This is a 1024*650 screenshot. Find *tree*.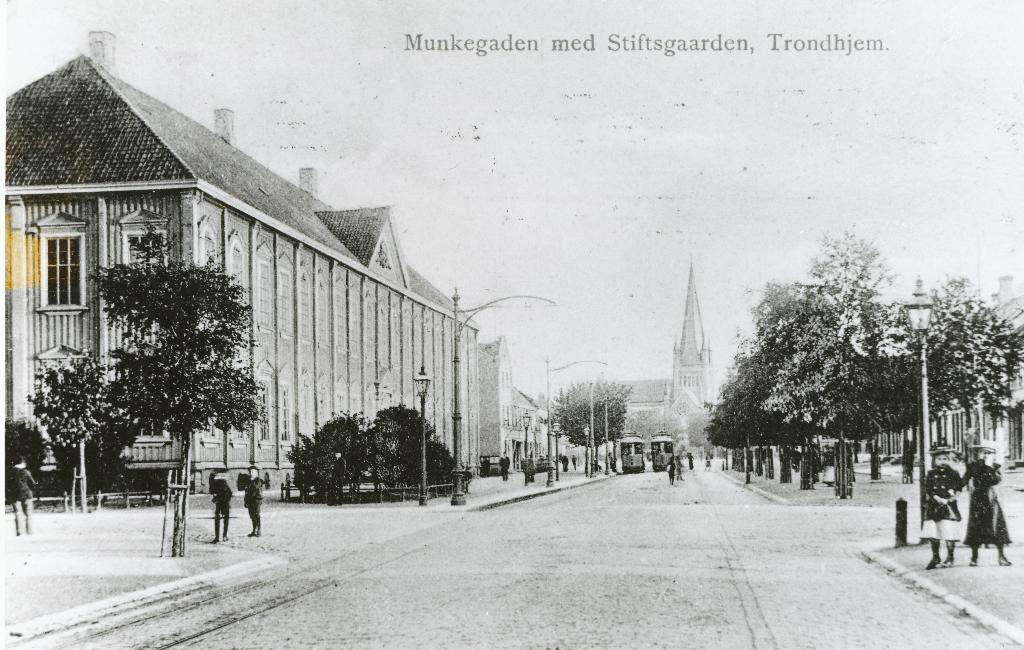
Bounding box: <box>23,346,148,492</box>.
